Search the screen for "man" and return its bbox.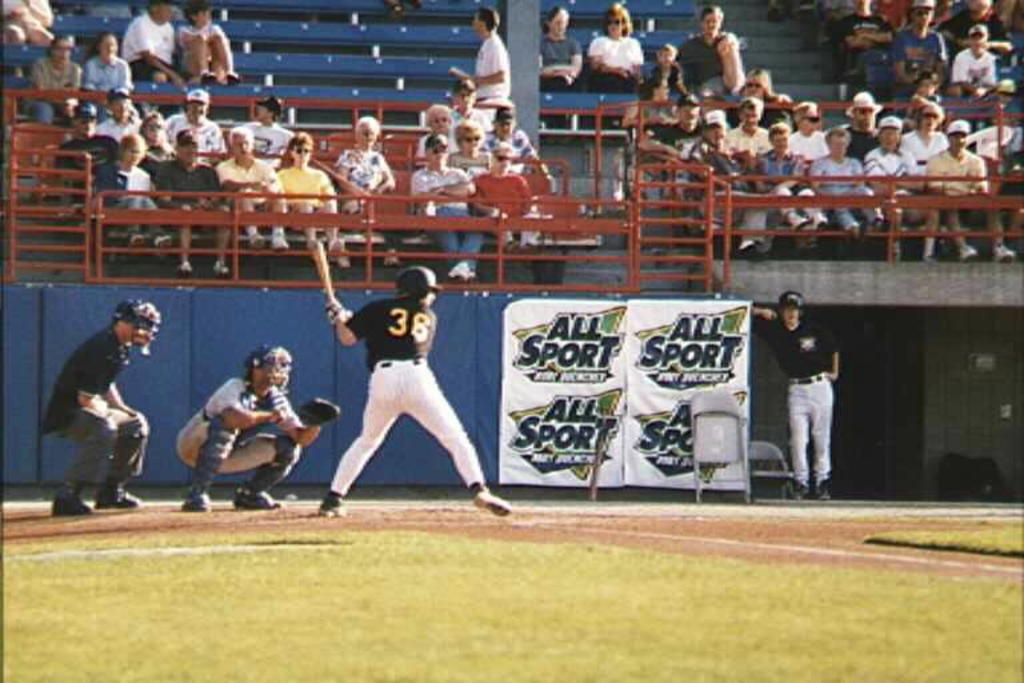
Found: x1=313 y1=261 x2=509 y2=519.
